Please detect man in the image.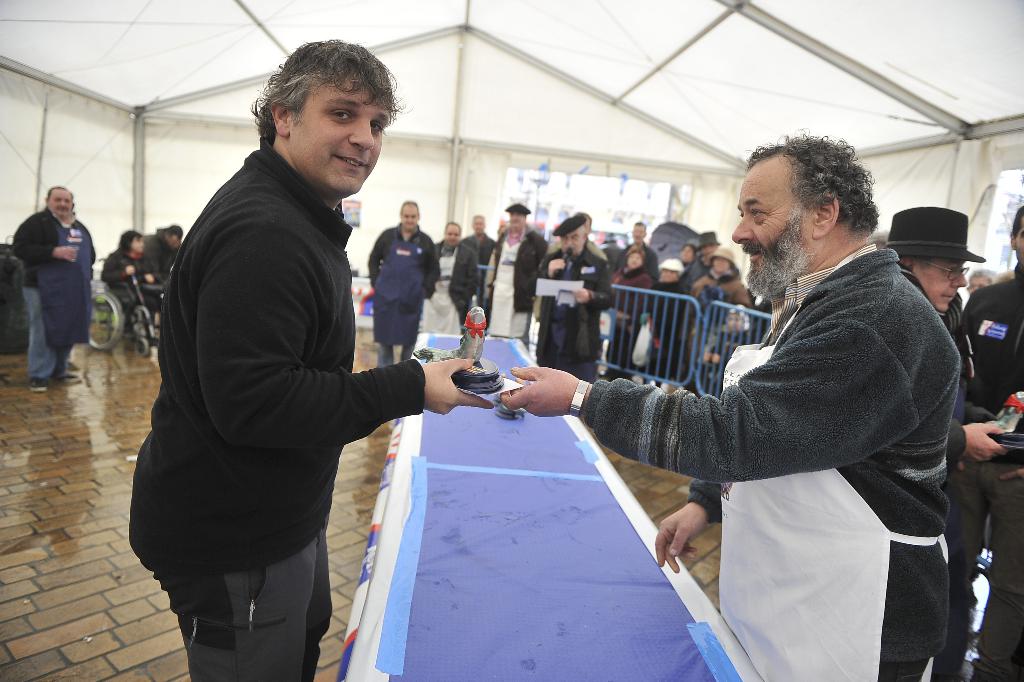
466/206/499/295.
